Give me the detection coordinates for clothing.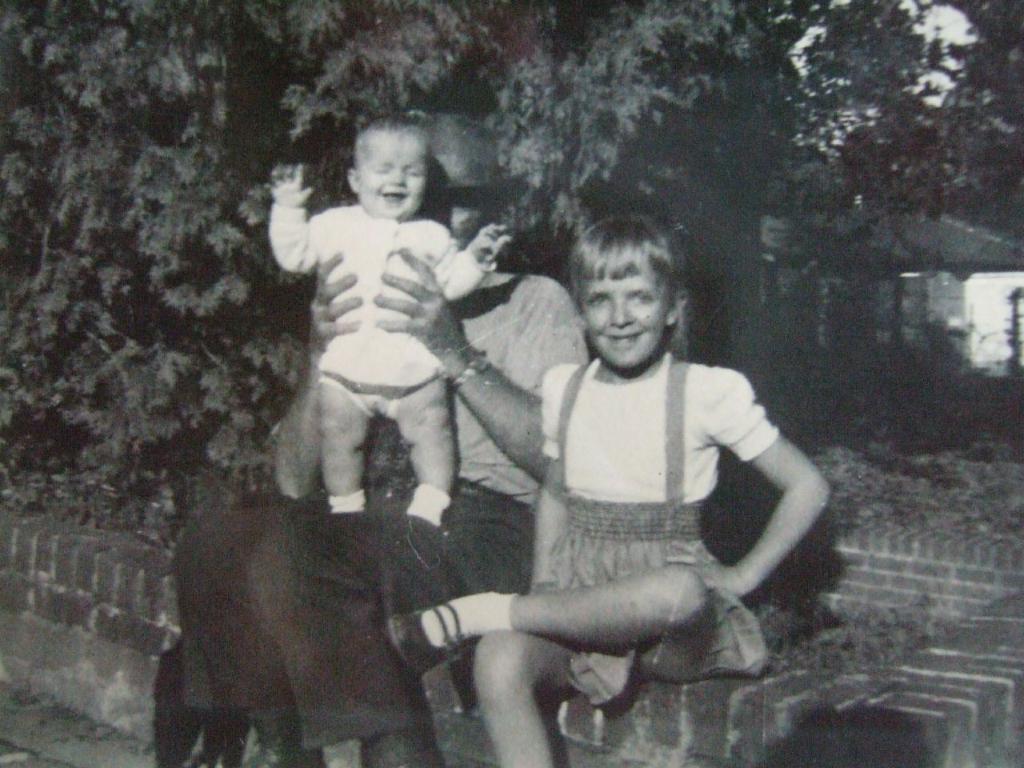
select_region(266, 208, 506, 414).
